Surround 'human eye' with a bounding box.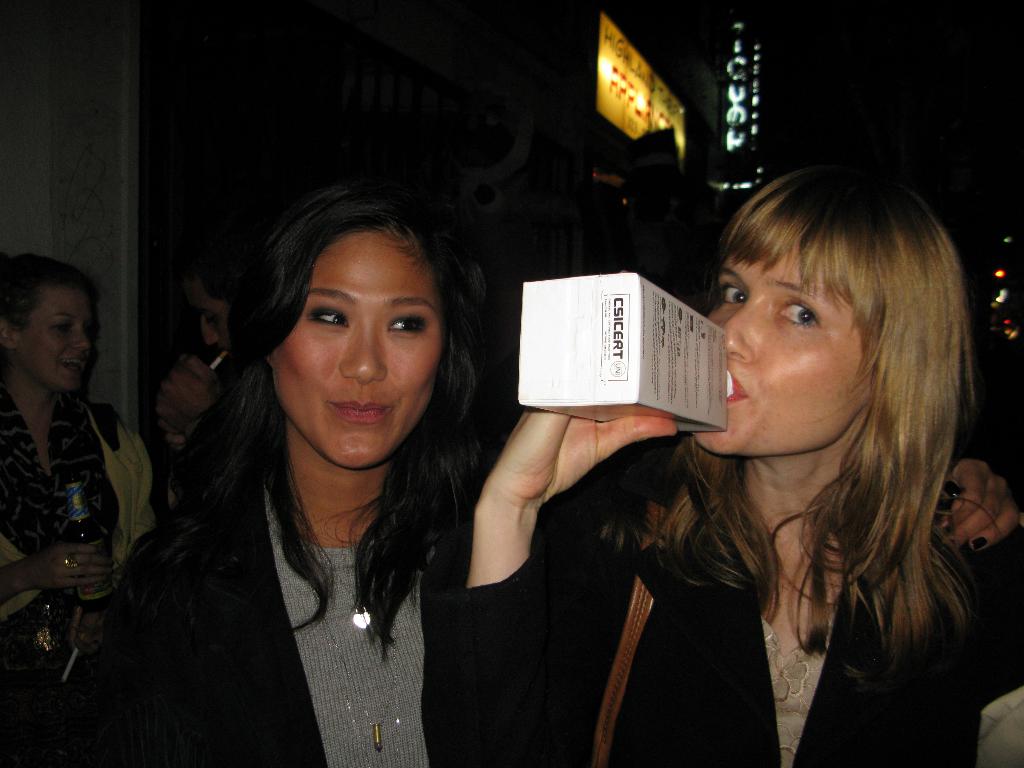
locate(386, 315, 426, 336).
